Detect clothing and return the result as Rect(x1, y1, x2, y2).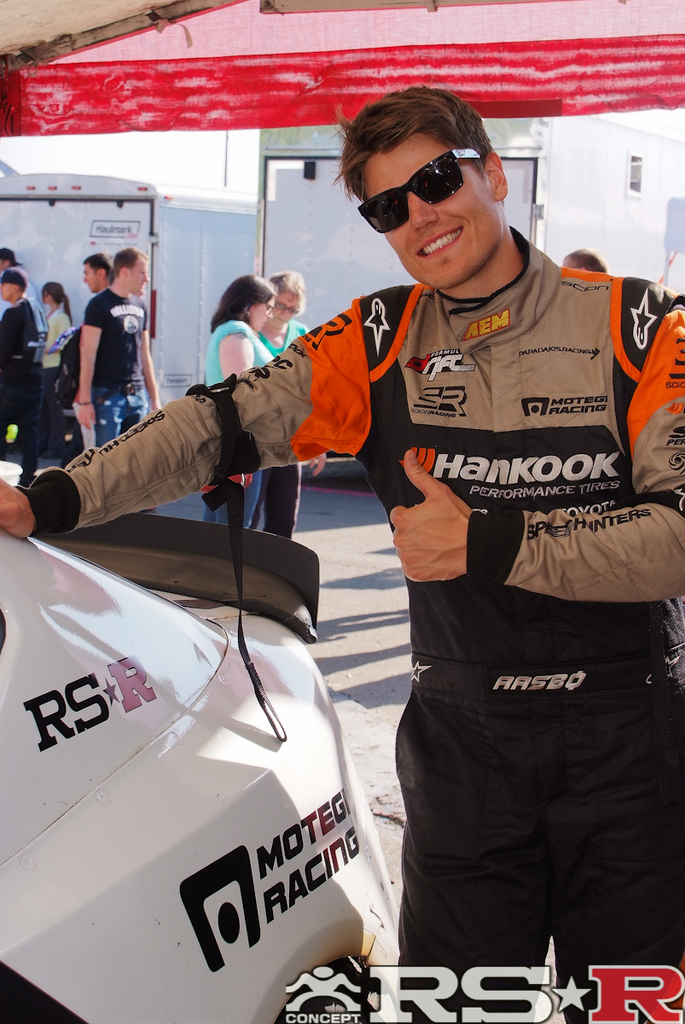
Rect(14, 230, 683, 995).
